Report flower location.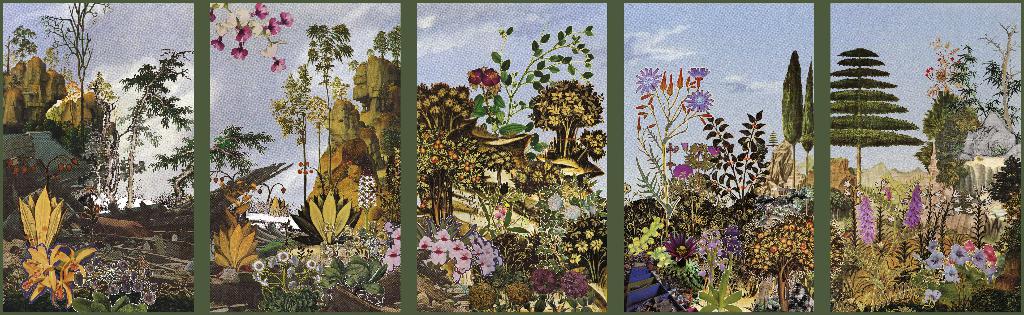
Report: pyautogui.locateOnScreen(662, 232, 698, 262).
